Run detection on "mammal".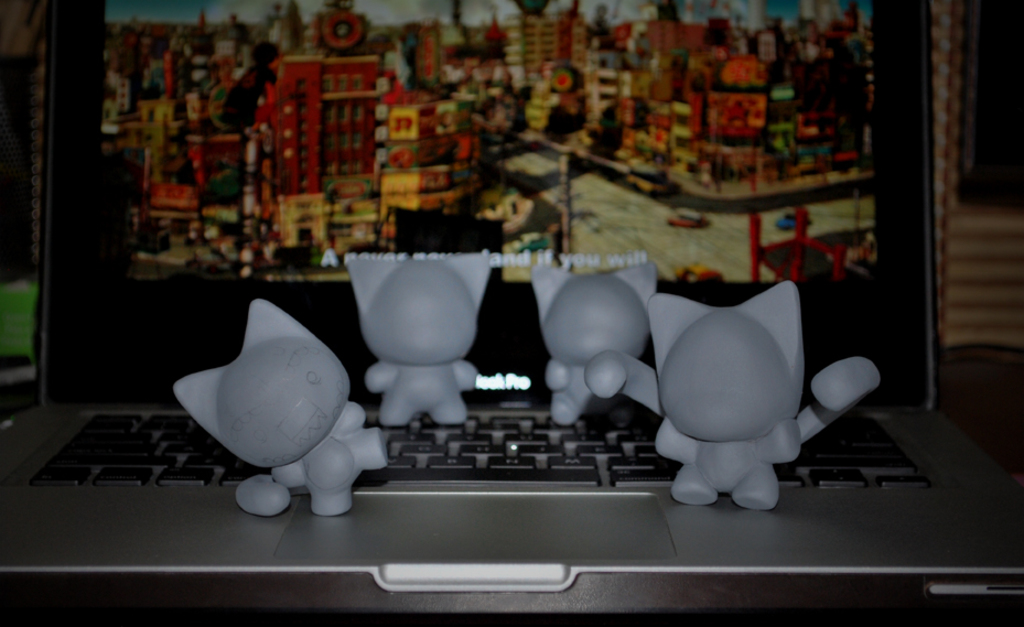
Result: 531 262 658 422.
